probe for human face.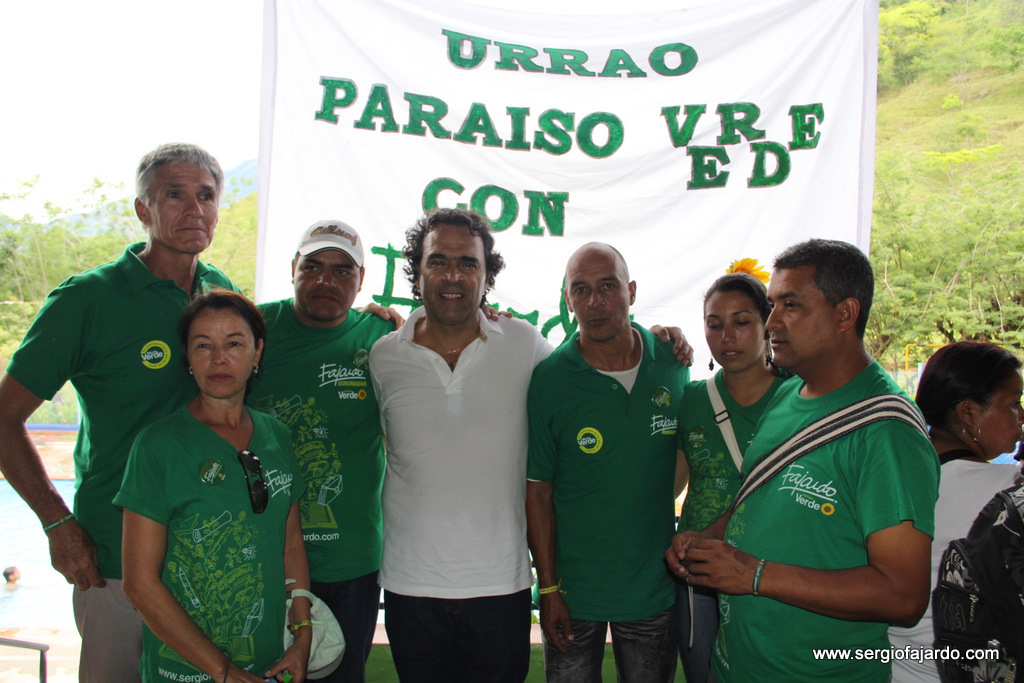
Probe result: (291,252,359,317).
